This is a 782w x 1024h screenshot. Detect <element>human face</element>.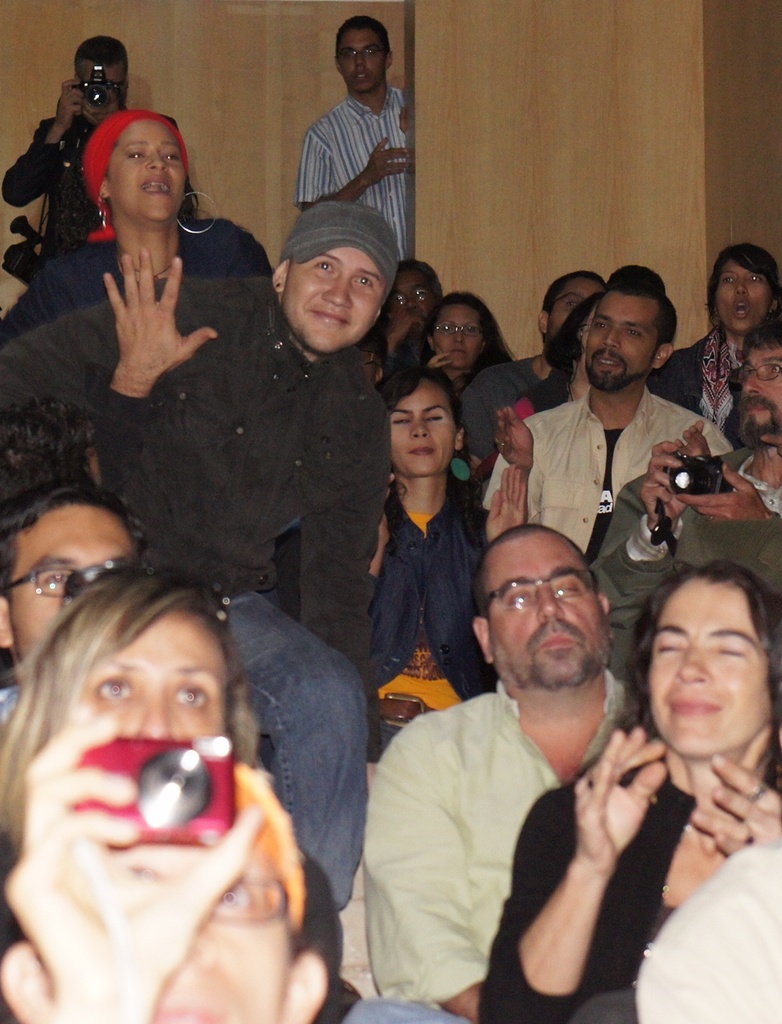
486 530 610 694.
